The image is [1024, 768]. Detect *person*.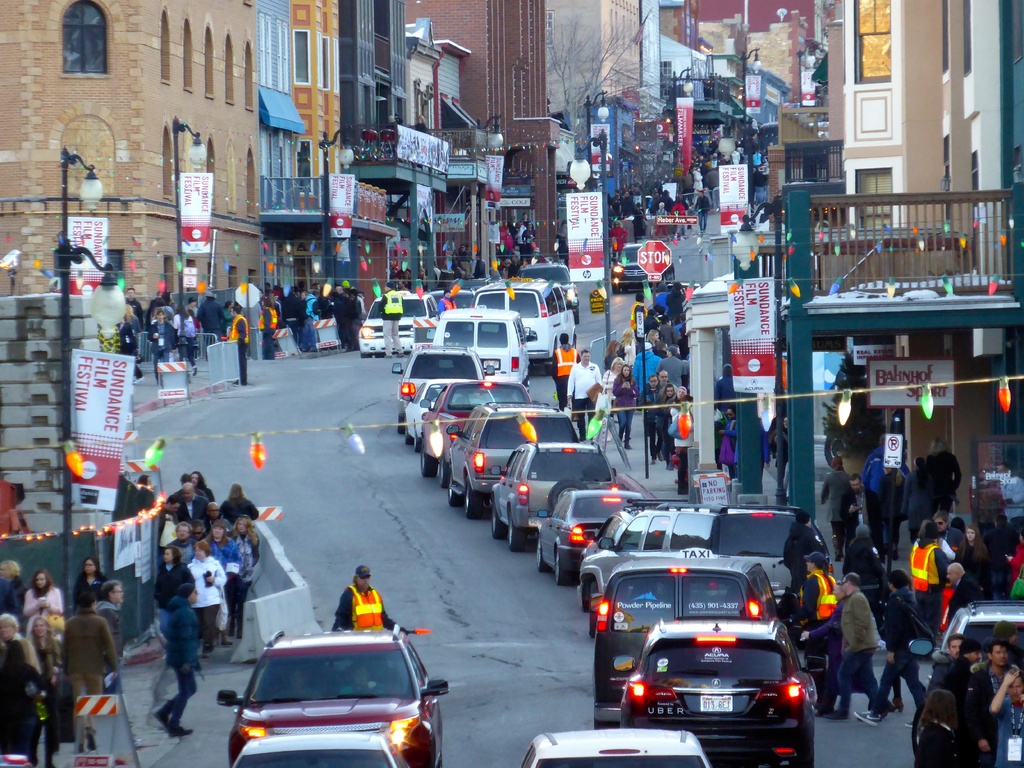
Detection: x1=469 y1=253 x2=483 y2=277.
